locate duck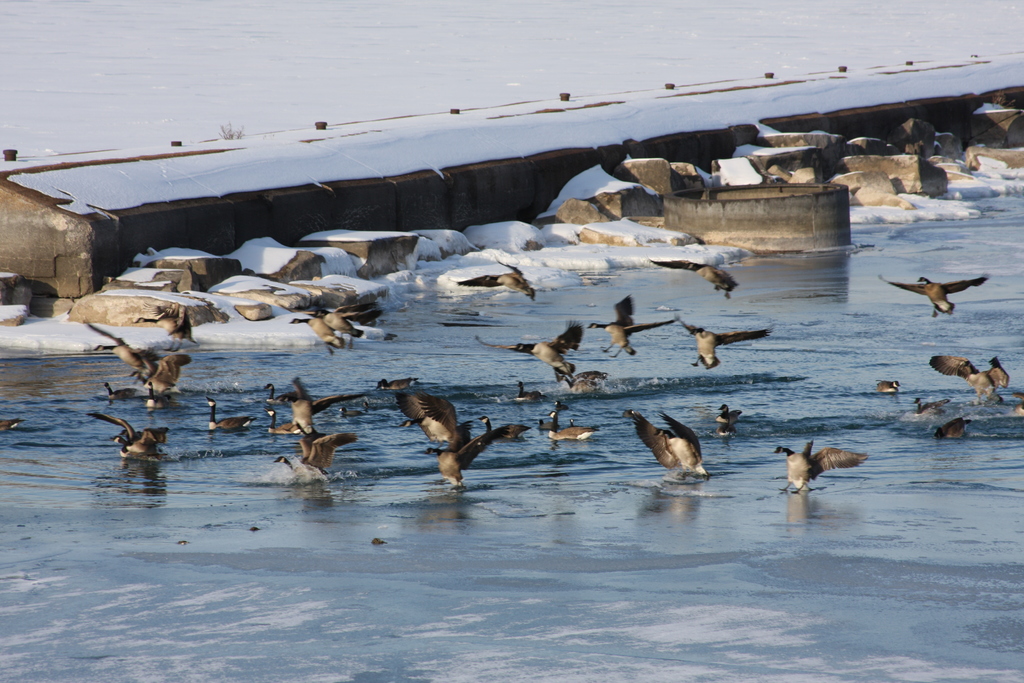
[x1=291, y1=416, x2=360, y2=468]
